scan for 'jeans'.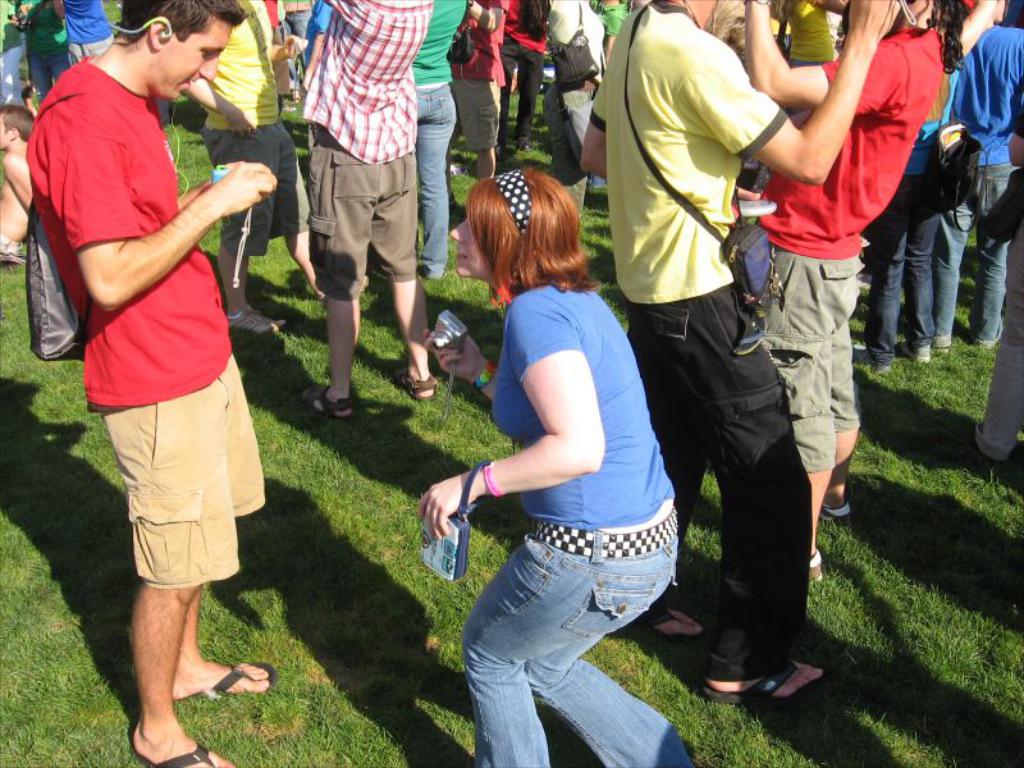
Scan result: <region>873, 177, 936, 375</region>.
